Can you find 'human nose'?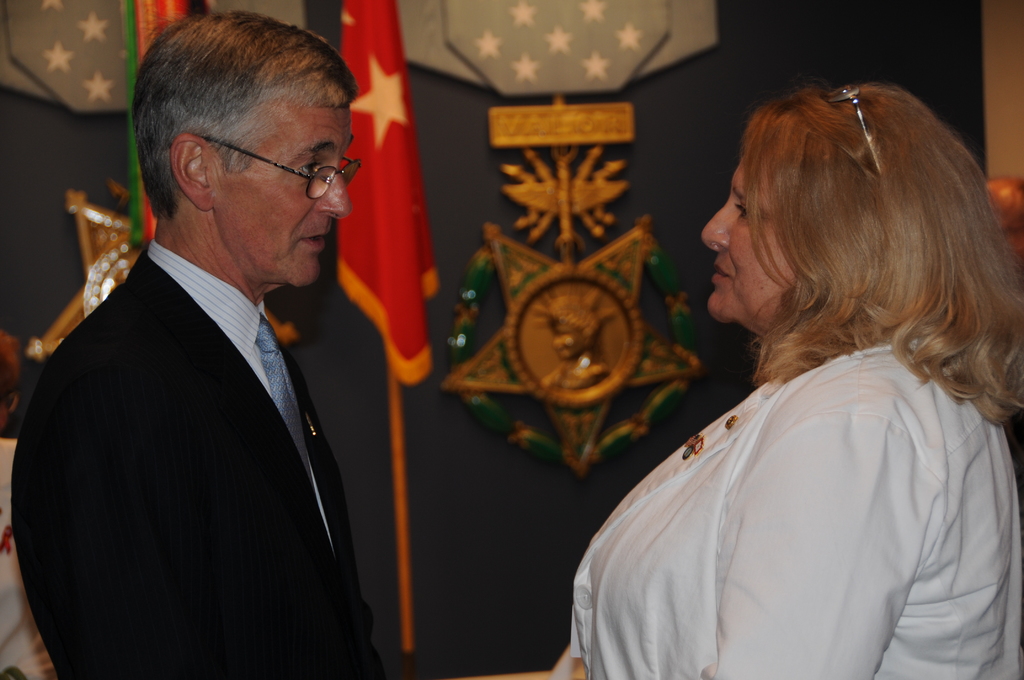
Yes, bounding box: rect(317, 161, 355, 223).
